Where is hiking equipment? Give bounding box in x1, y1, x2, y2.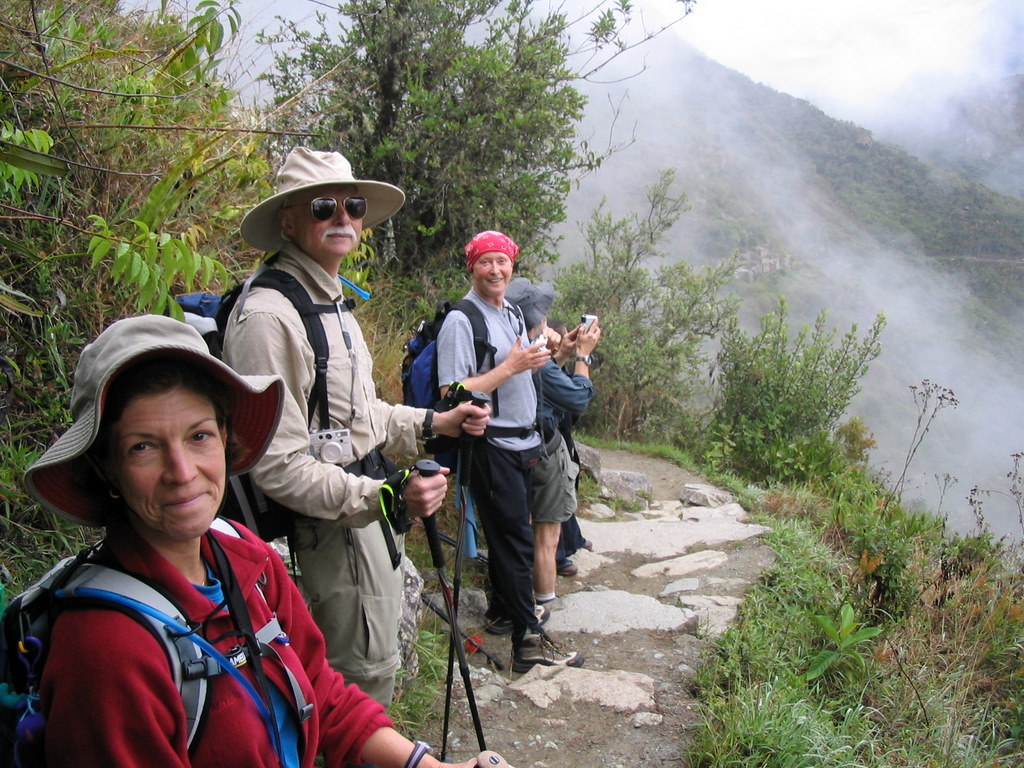
414, 458, 485, 751.
